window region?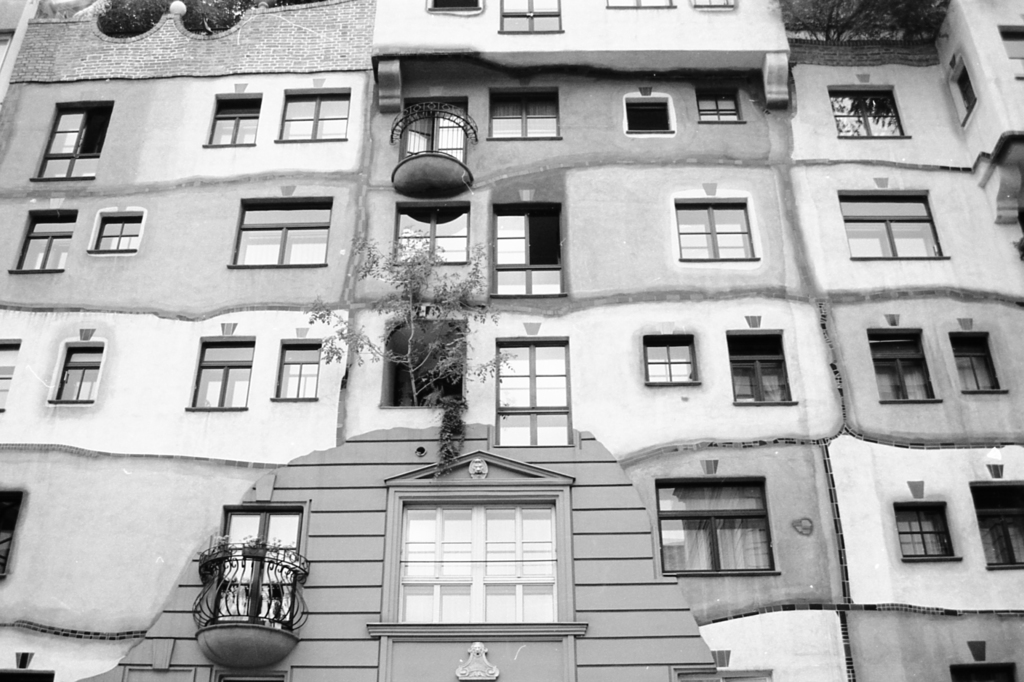
0 486 20 580
